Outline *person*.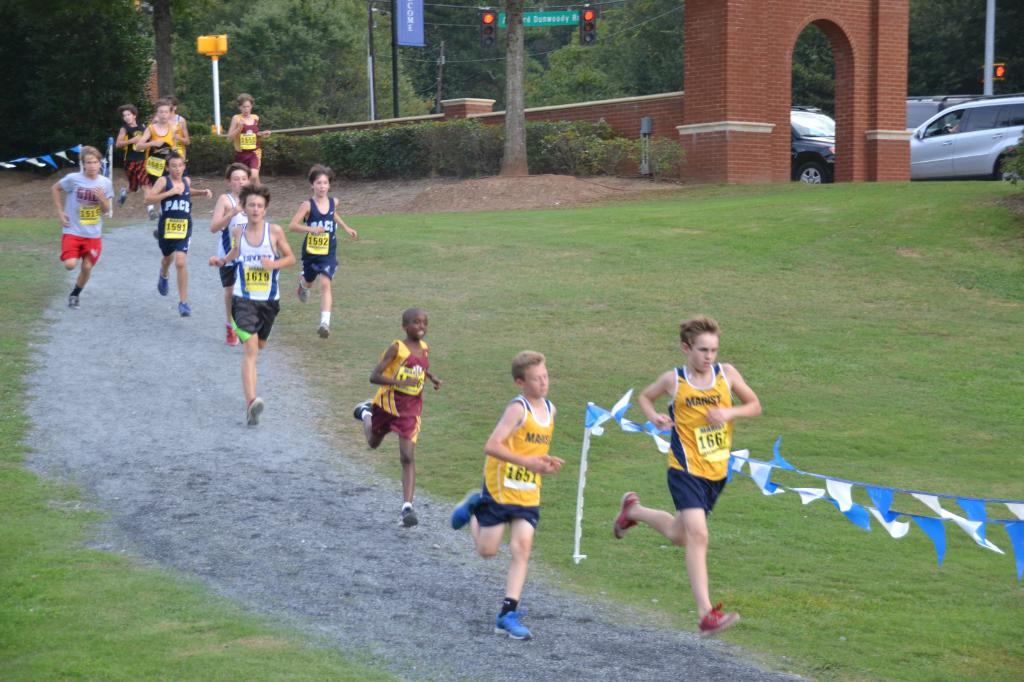
Outline: x1=225 y1=93 x2=272 y2=189.
